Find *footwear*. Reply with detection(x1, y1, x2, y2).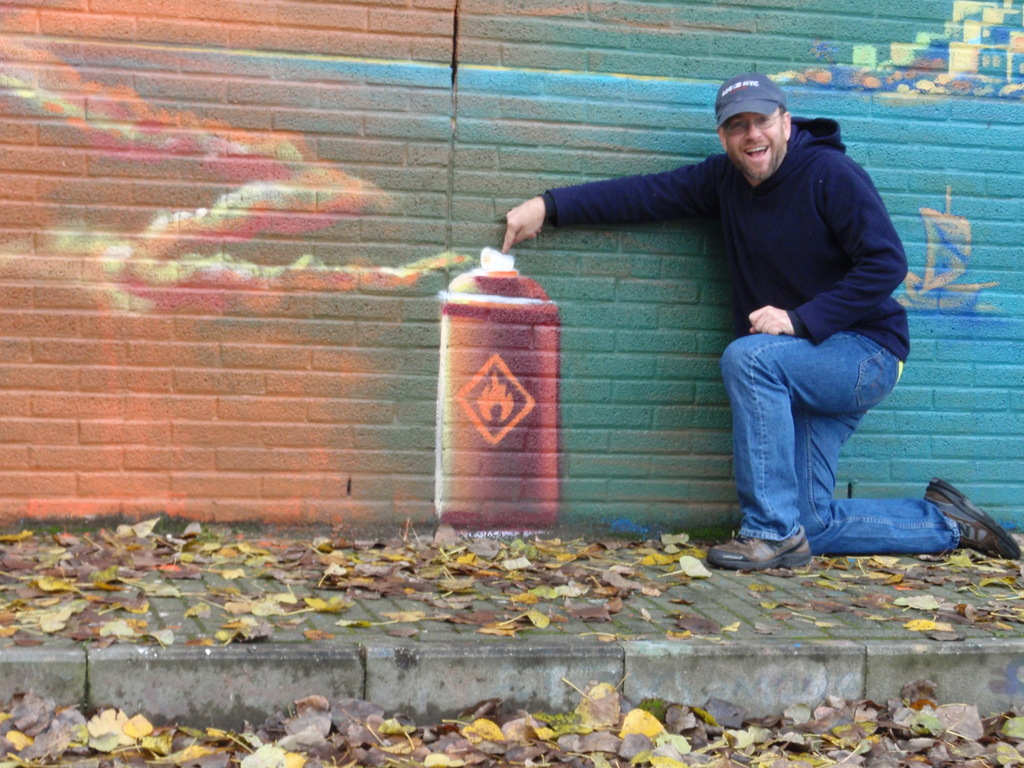
detection(735, 521, 833, 584).
